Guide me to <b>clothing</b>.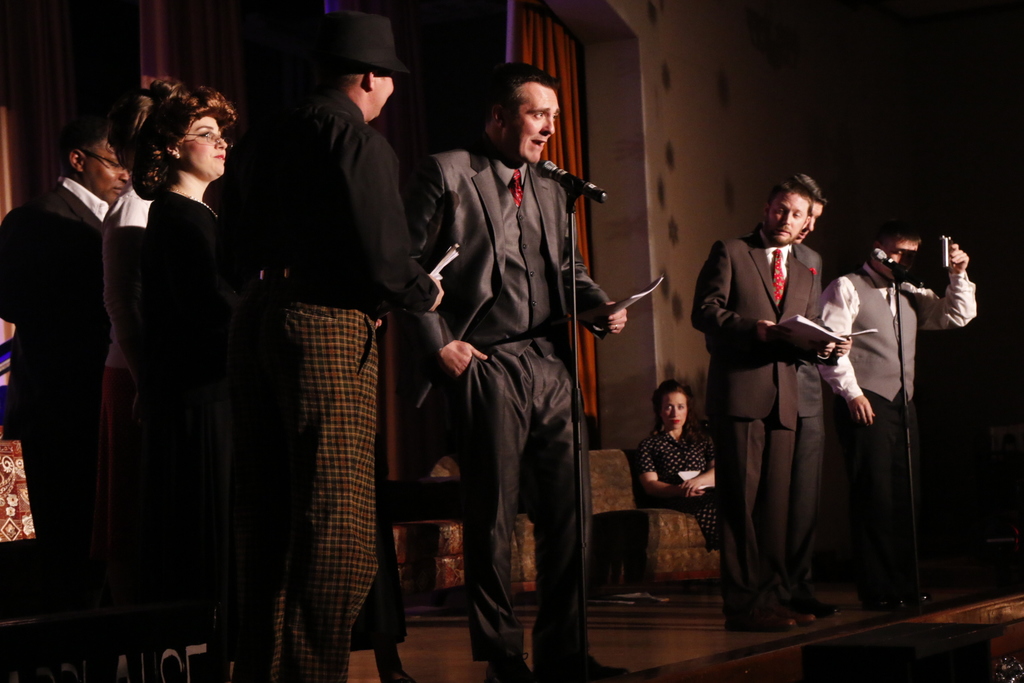
Guidance: <box>634,424,725,553</box>.
